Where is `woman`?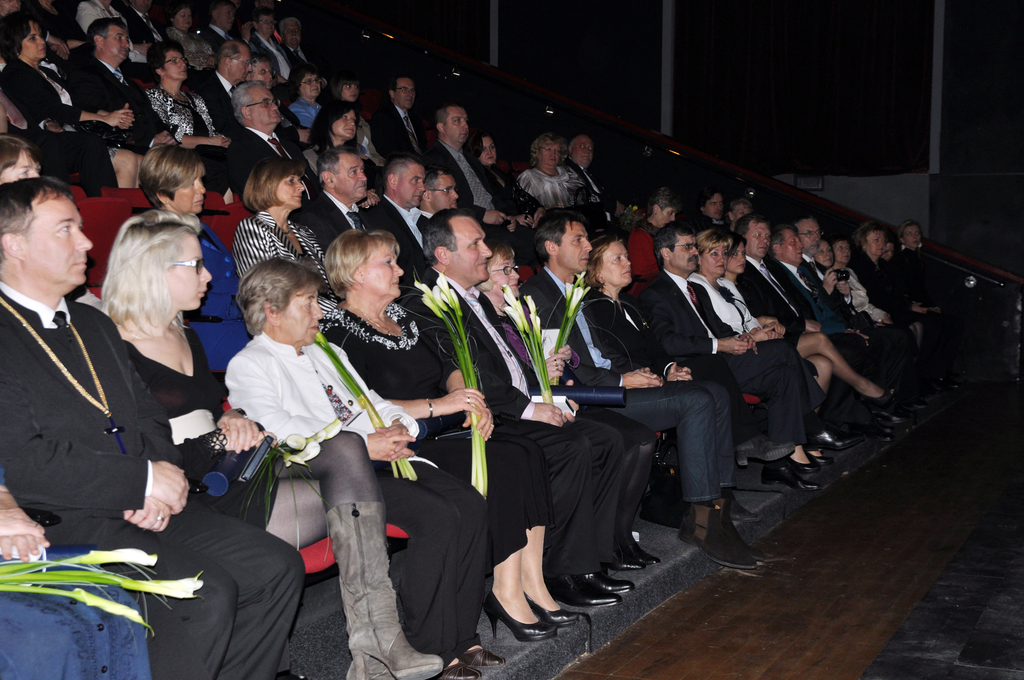
847 223 917 319.
